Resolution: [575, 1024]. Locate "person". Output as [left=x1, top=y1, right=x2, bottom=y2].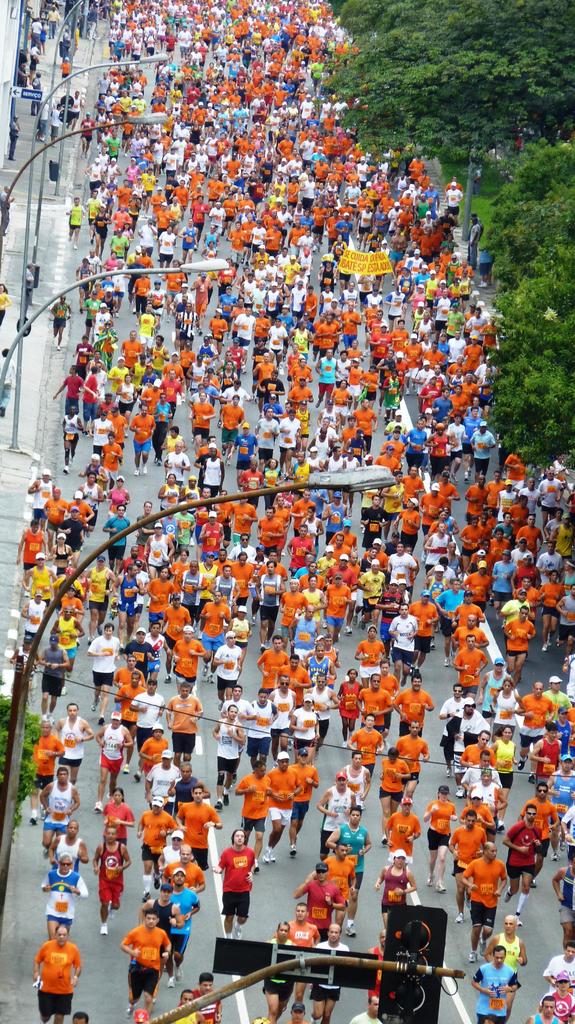
[left=0, top=279, right=12, bottom=321].
